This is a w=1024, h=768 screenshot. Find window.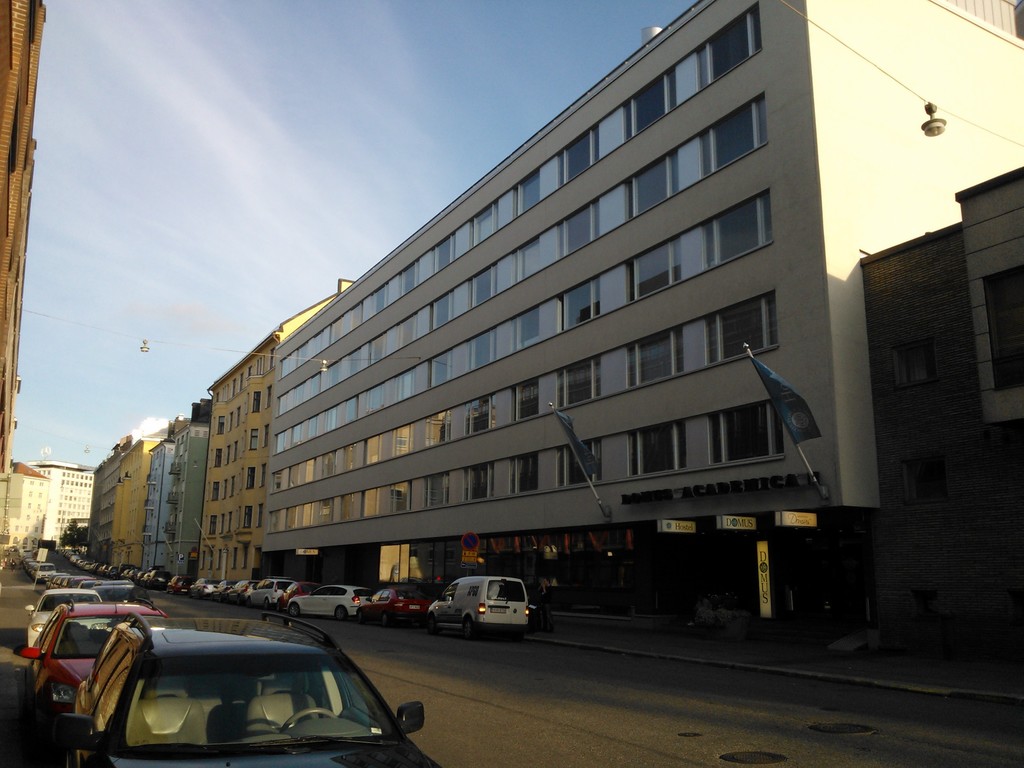
Bounding box: x1=216 y1=448 x2=225 y2=467.
